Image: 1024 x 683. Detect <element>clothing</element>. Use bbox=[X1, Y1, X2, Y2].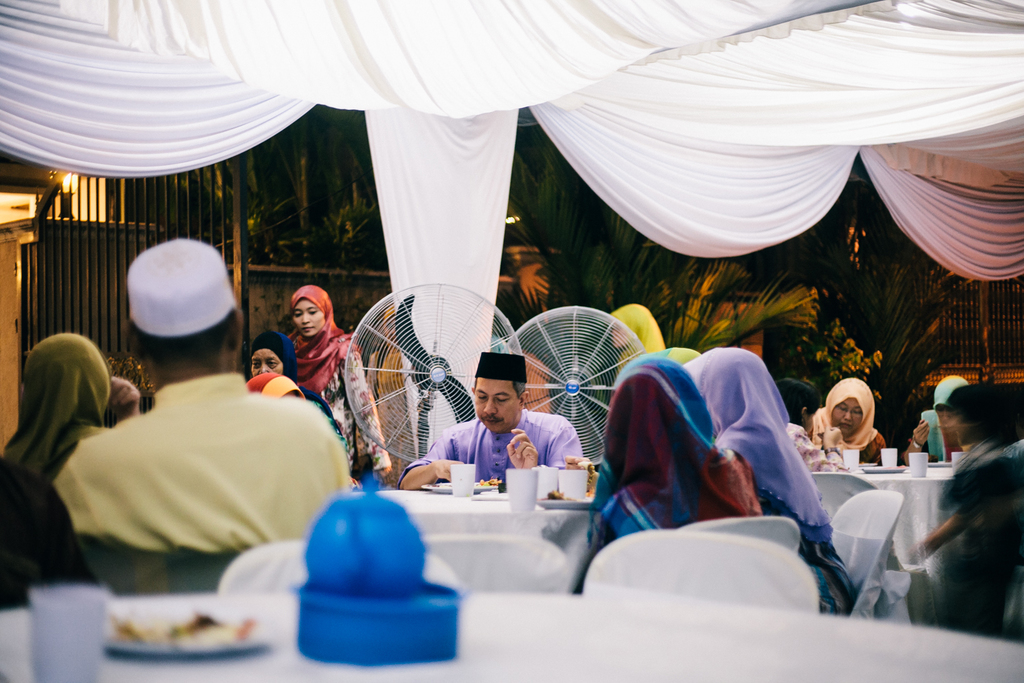
bbox=[243, 332, 344, 447].
